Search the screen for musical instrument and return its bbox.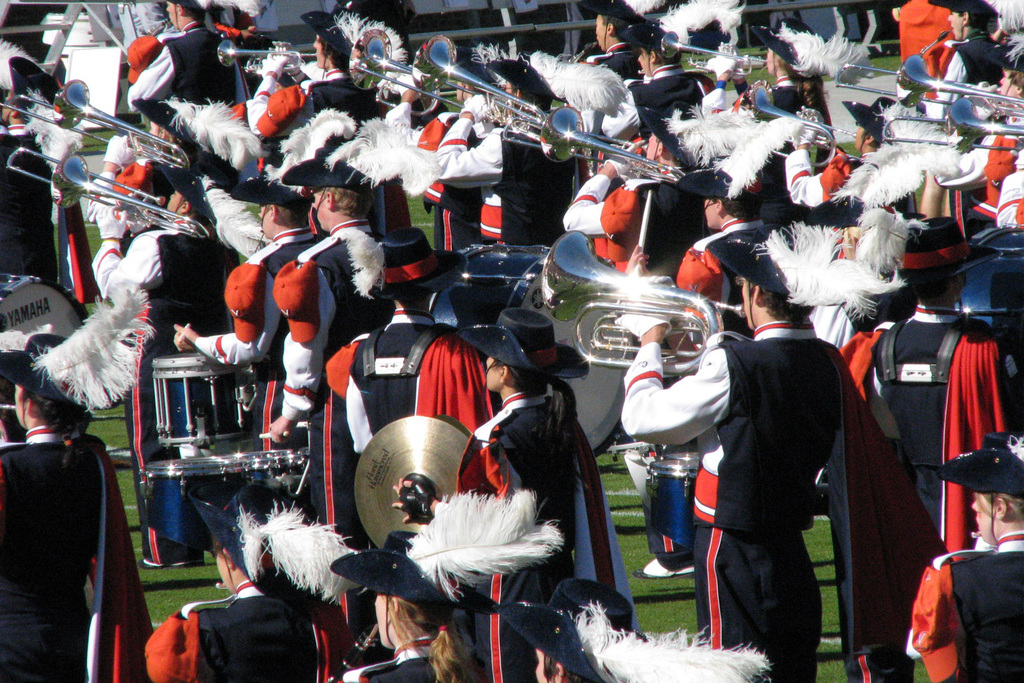
Found: 877, 96, 1023, 152.
